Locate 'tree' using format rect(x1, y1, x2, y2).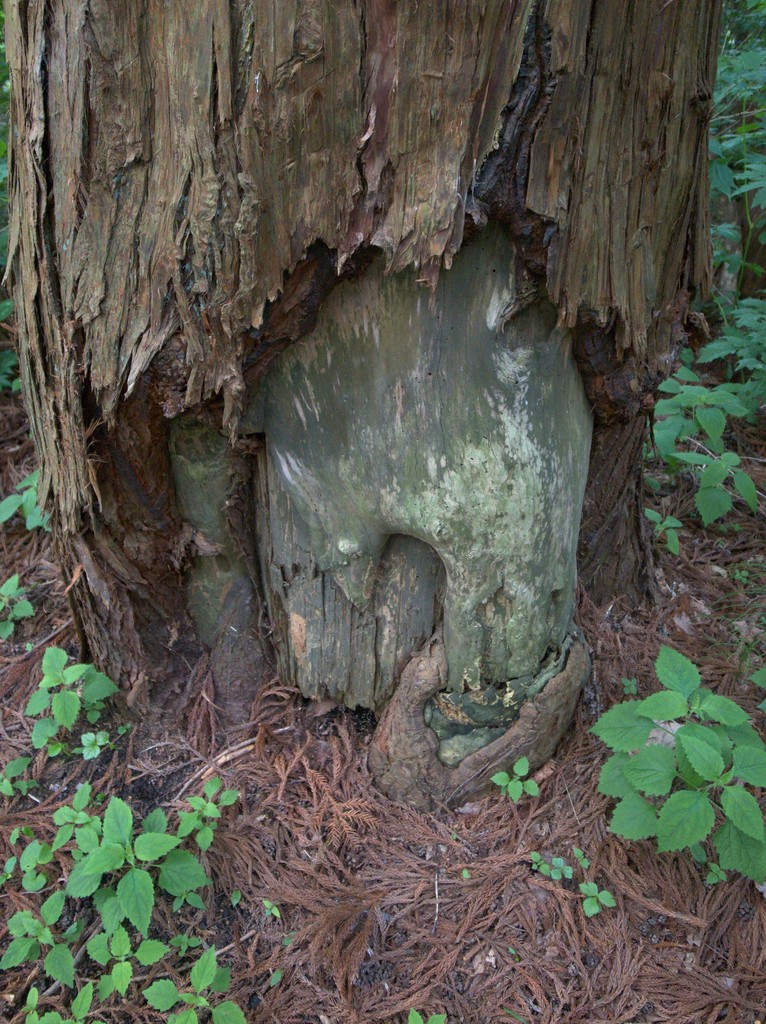
rect(0, 0, 765, 884).
